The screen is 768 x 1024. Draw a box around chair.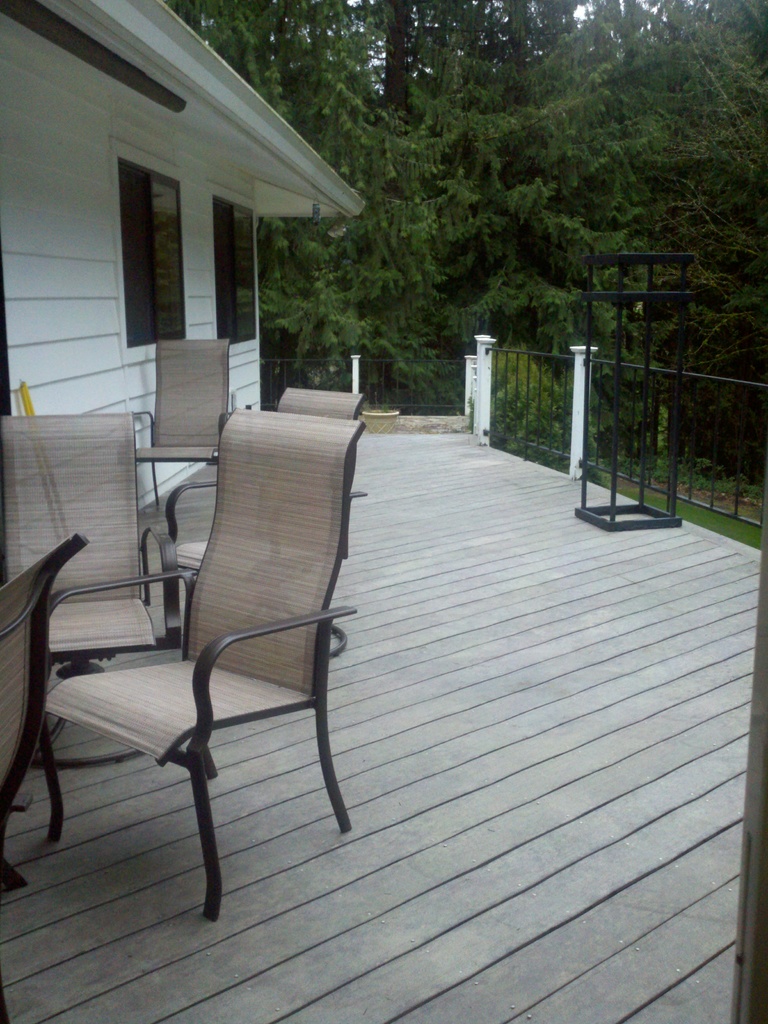
select_region(163, 385, 362, 657).
